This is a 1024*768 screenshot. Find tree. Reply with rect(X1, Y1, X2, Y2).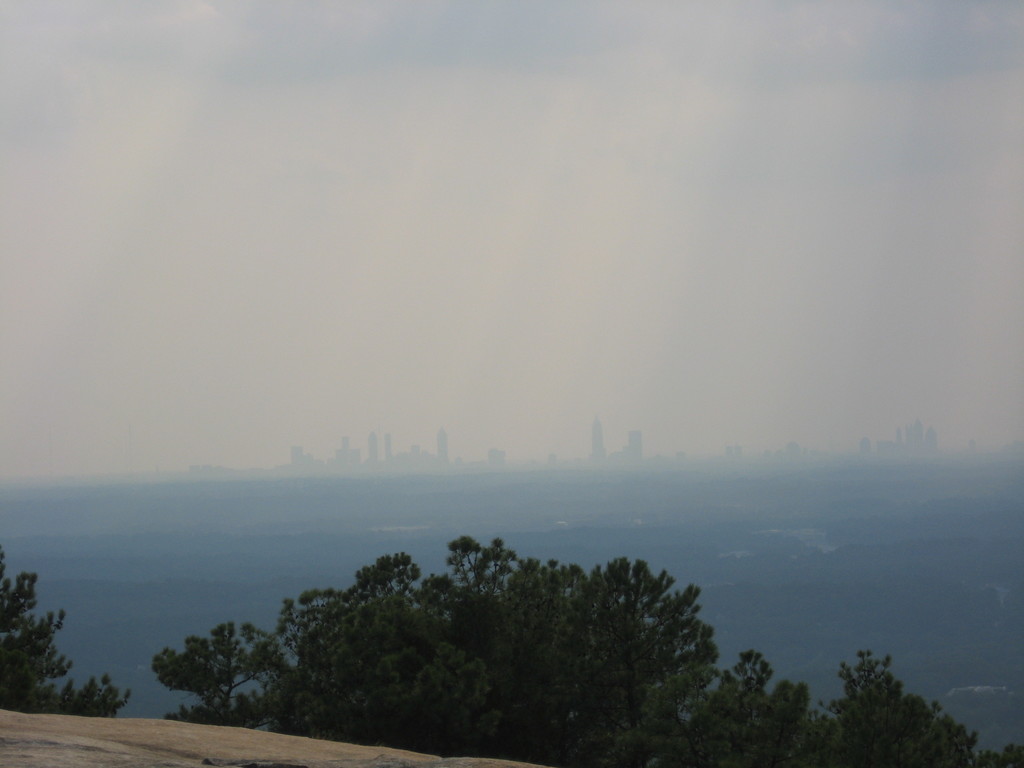
rect(0, 545, 75, 712).
